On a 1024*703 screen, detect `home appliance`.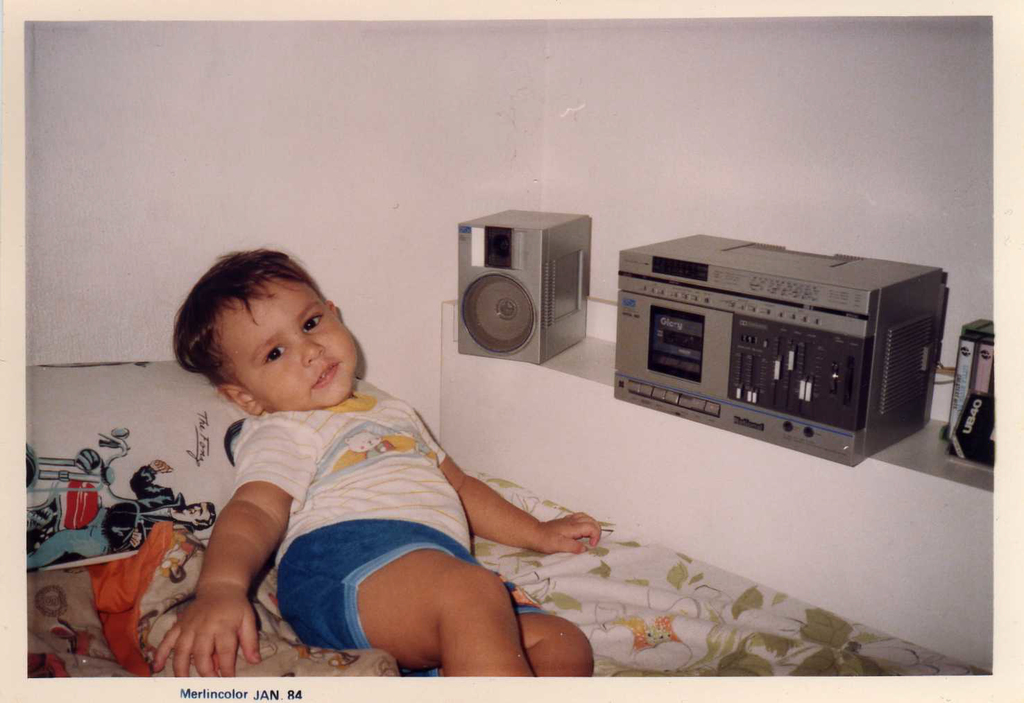
box=[456, 203, 593, 361].
